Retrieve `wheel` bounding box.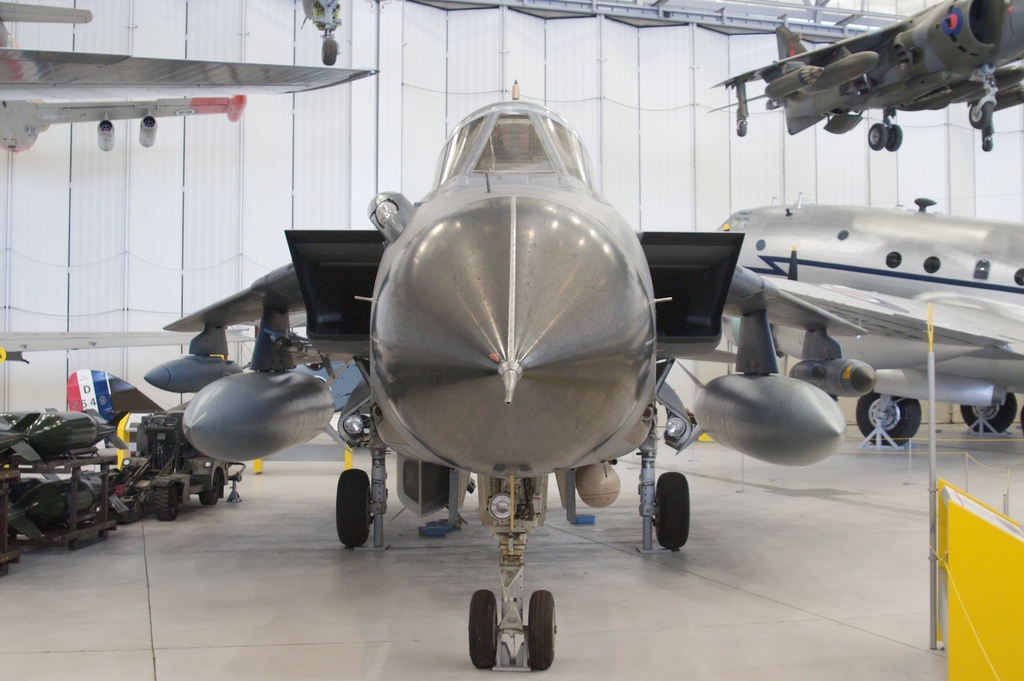
Bounding box: Rect(979, 140, 991, 147).
